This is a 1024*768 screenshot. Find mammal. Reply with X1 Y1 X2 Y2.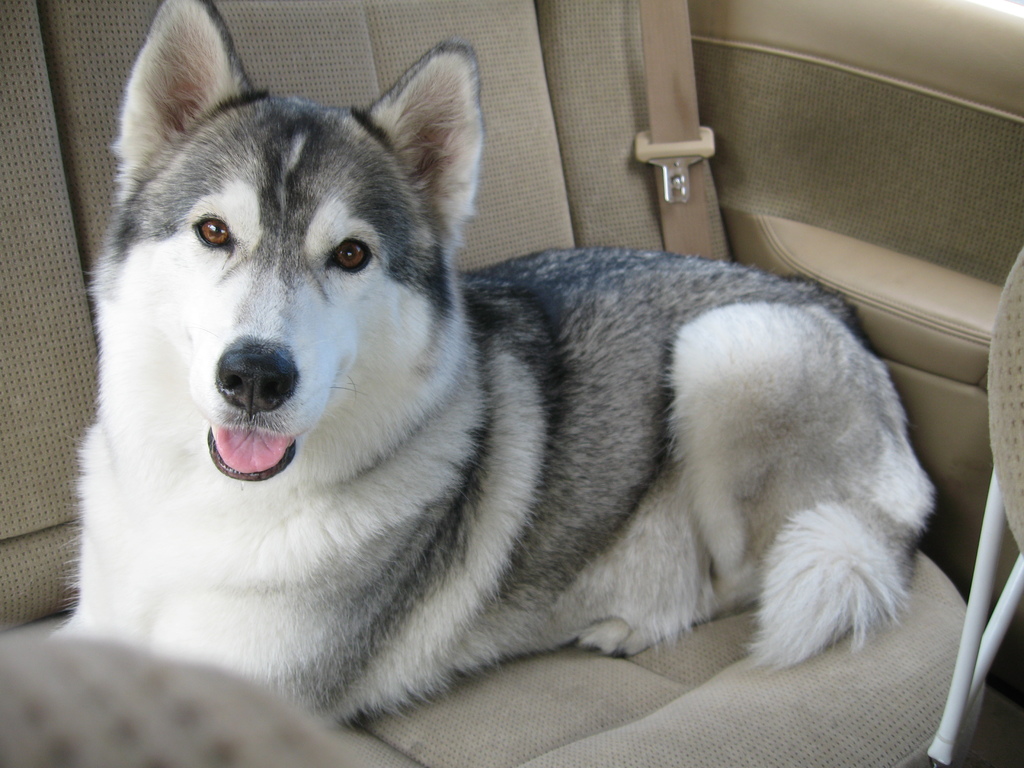
48 0 938 730.
